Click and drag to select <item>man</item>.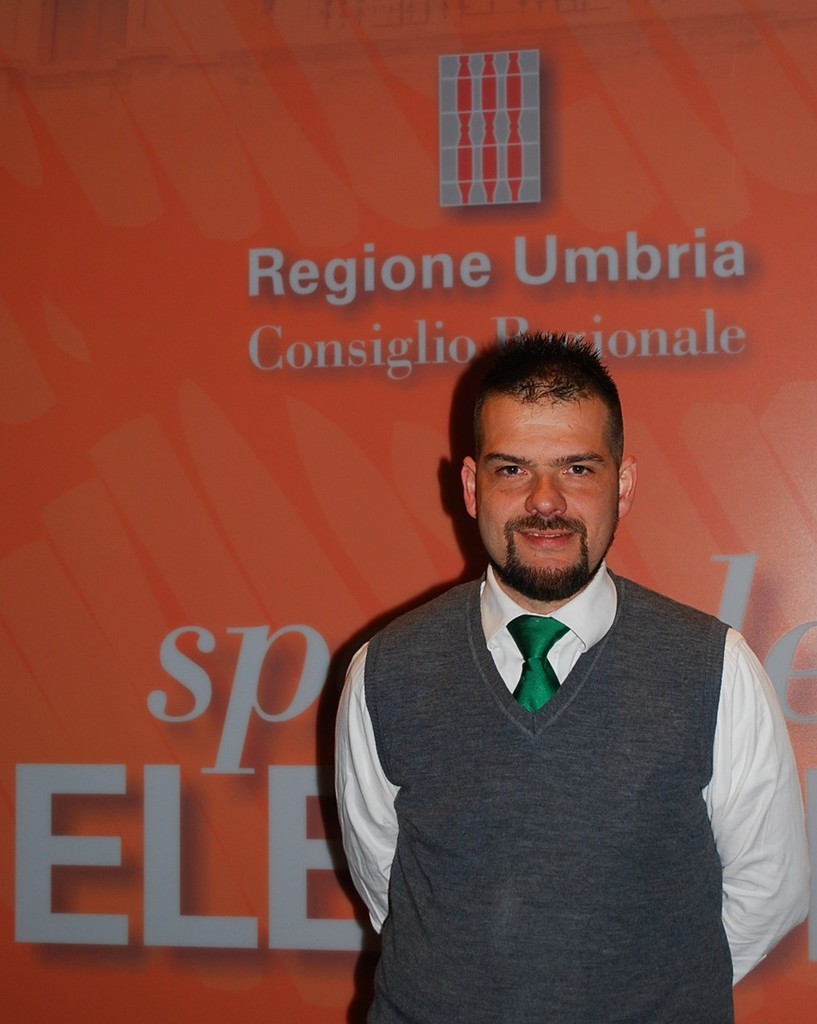
Selection: box=[313, 327, 803, 1018].
